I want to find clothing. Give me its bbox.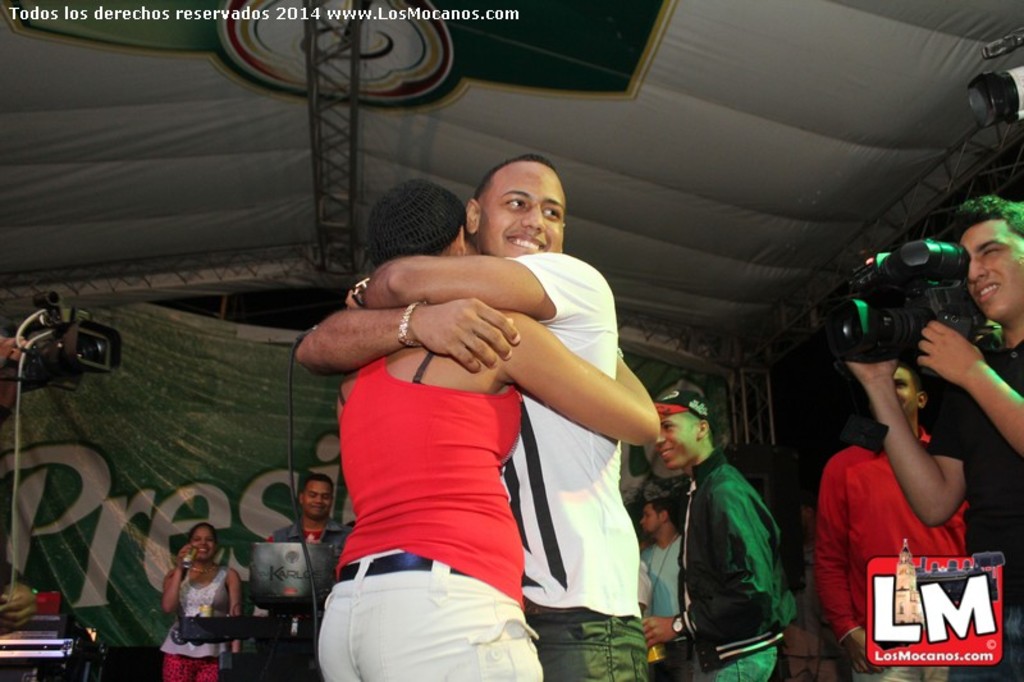
x1=819, y1=422, x2=969, y2=679.
